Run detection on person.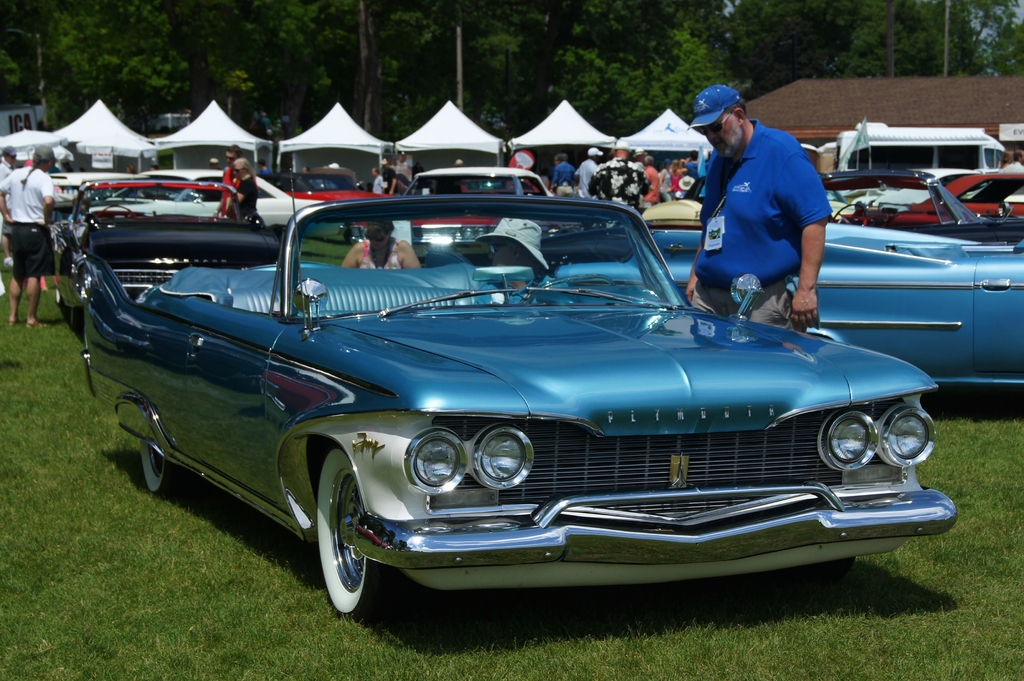
Result: (998, 145, 1018, 170).
